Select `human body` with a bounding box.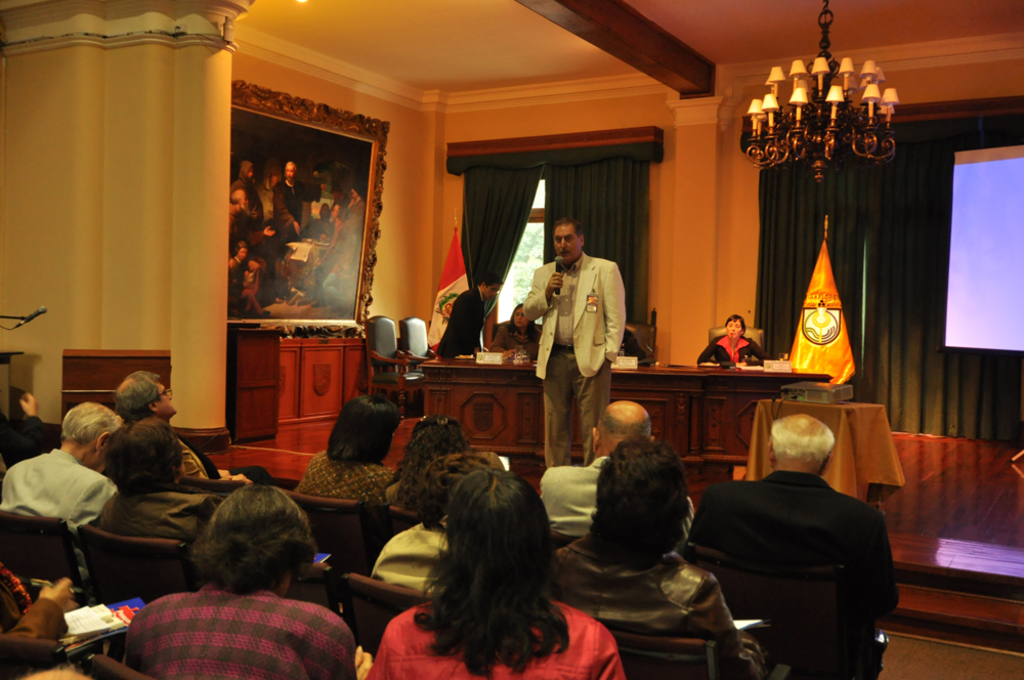
[x1=383, y1=469, x2=432, y2=512].
